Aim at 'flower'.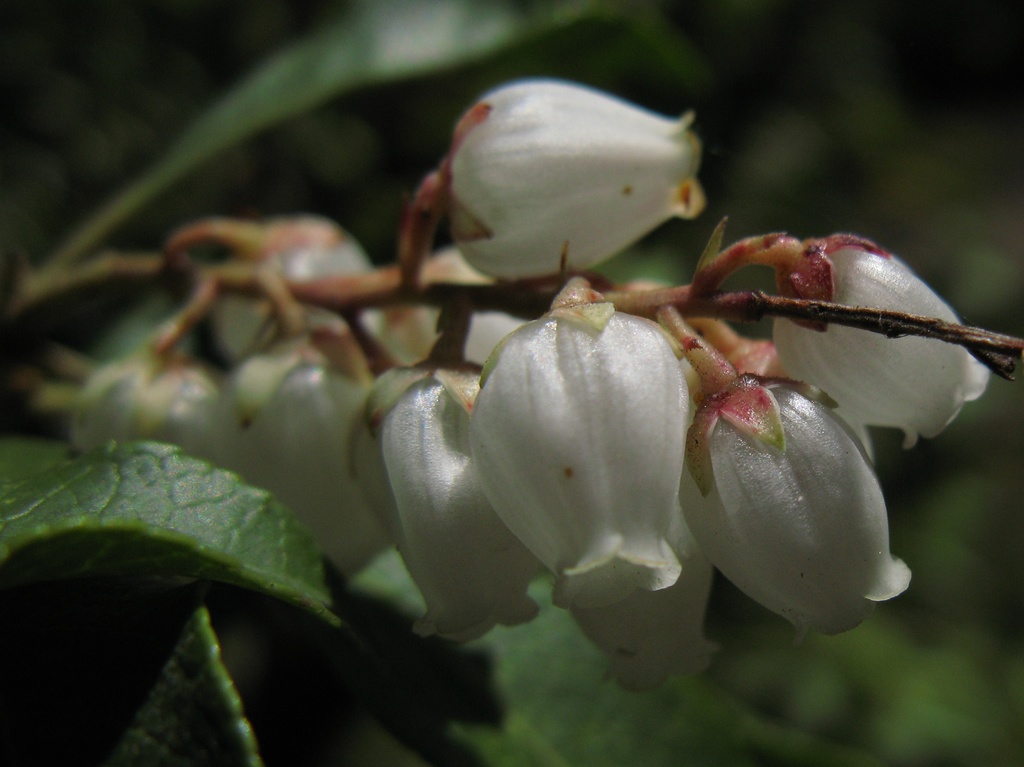
Aimed at (x1=558, y1=473, x2=721, y2=683).
